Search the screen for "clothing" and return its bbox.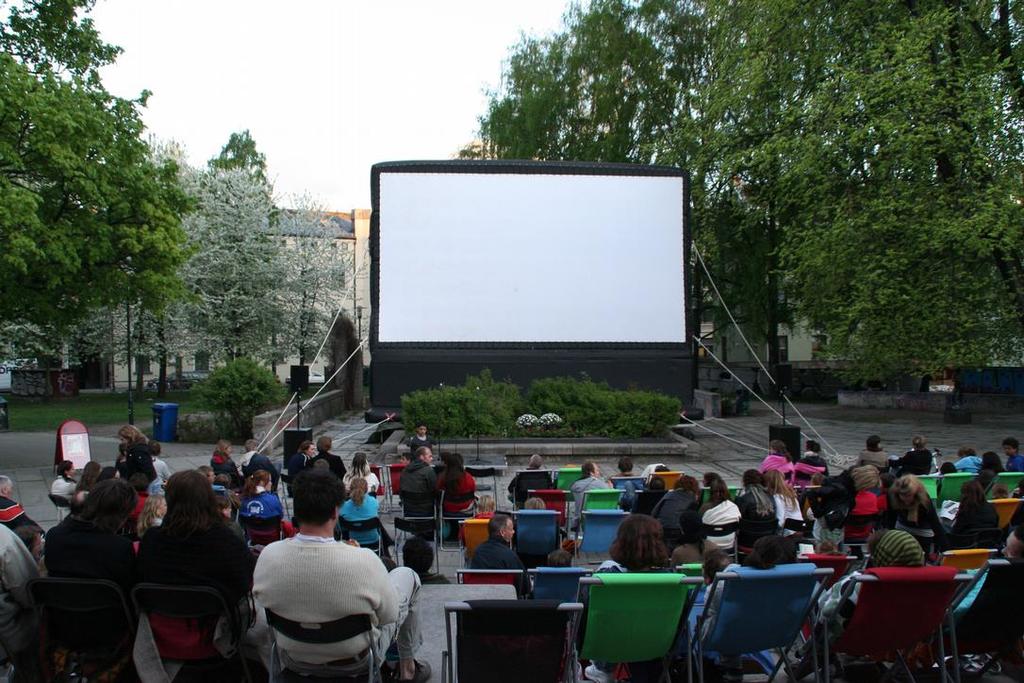
Found: detection(995, 456, 1023, 475).
